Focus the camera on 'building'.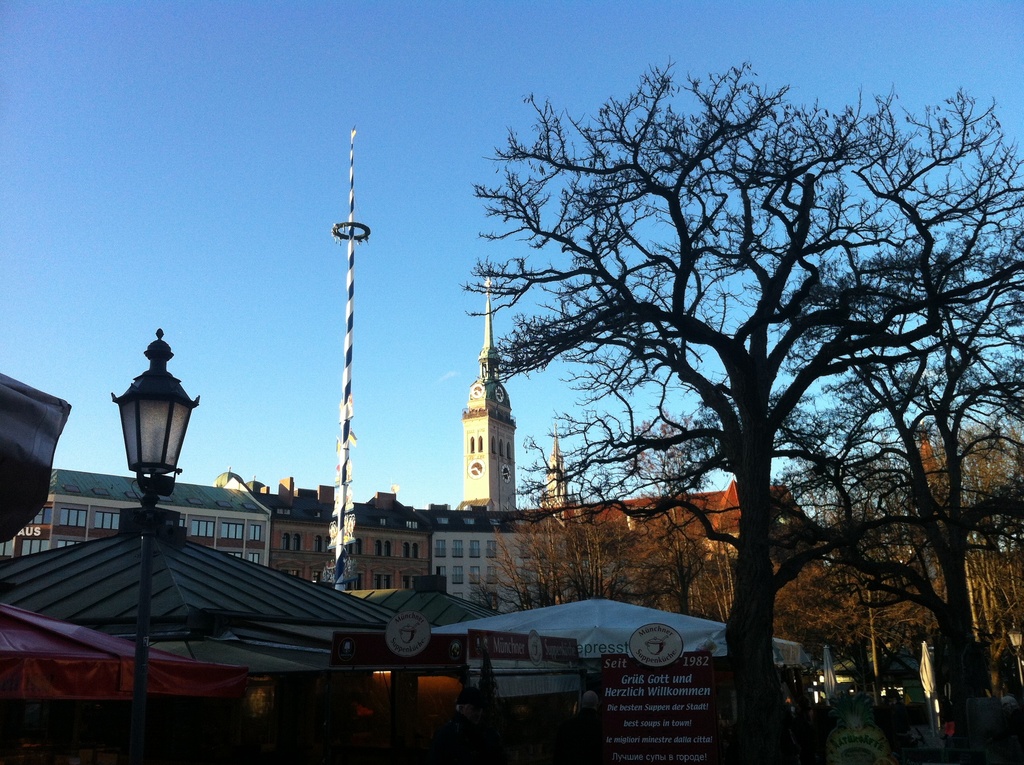
Focus region: {"left": 253, "top": 476, "right": 432, "bottom": 590}.
